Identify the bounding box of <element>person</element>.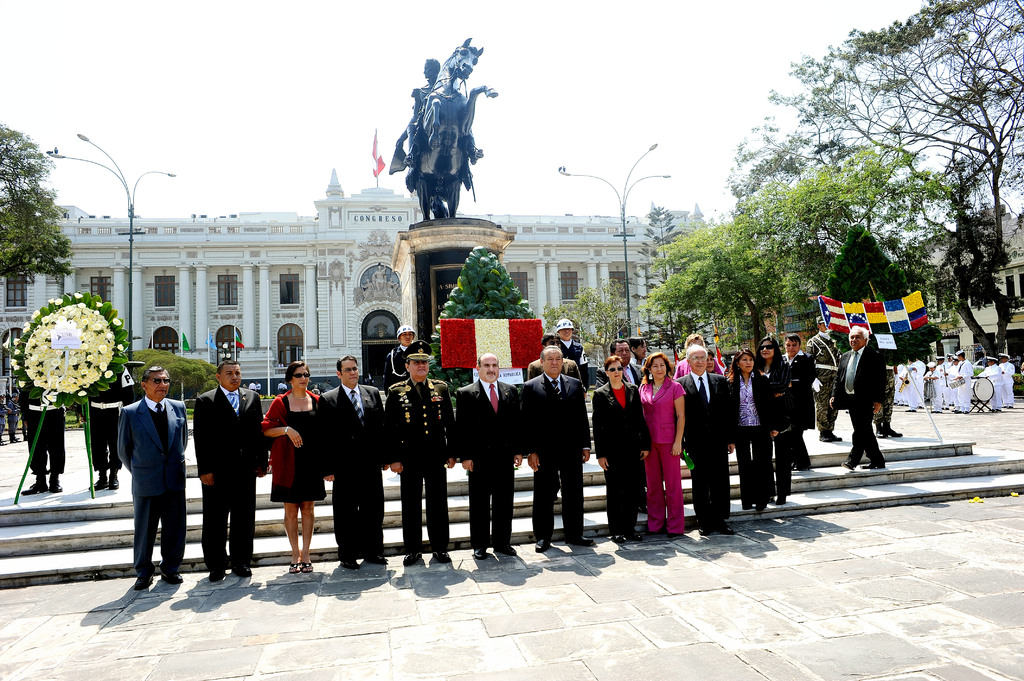
{"left": 6, "top": 382, "right": 27, "bottom": 436}.
